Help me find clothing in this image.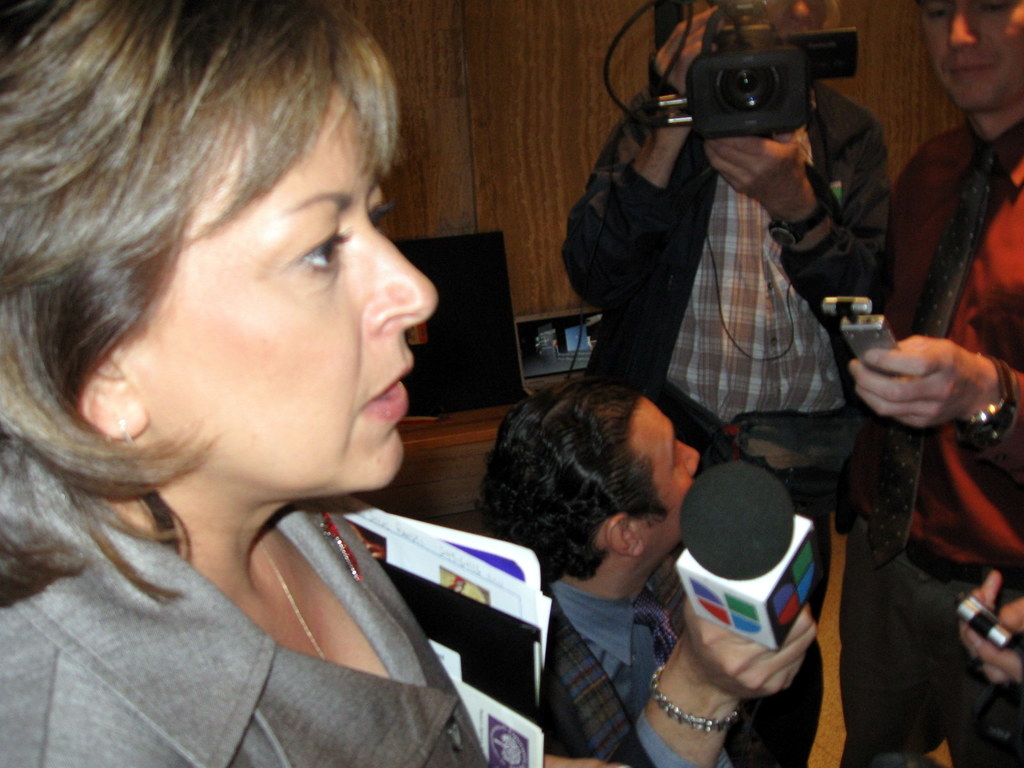
Found it: pyautogui.locateOnScreen(563, 77, 891, 767).
